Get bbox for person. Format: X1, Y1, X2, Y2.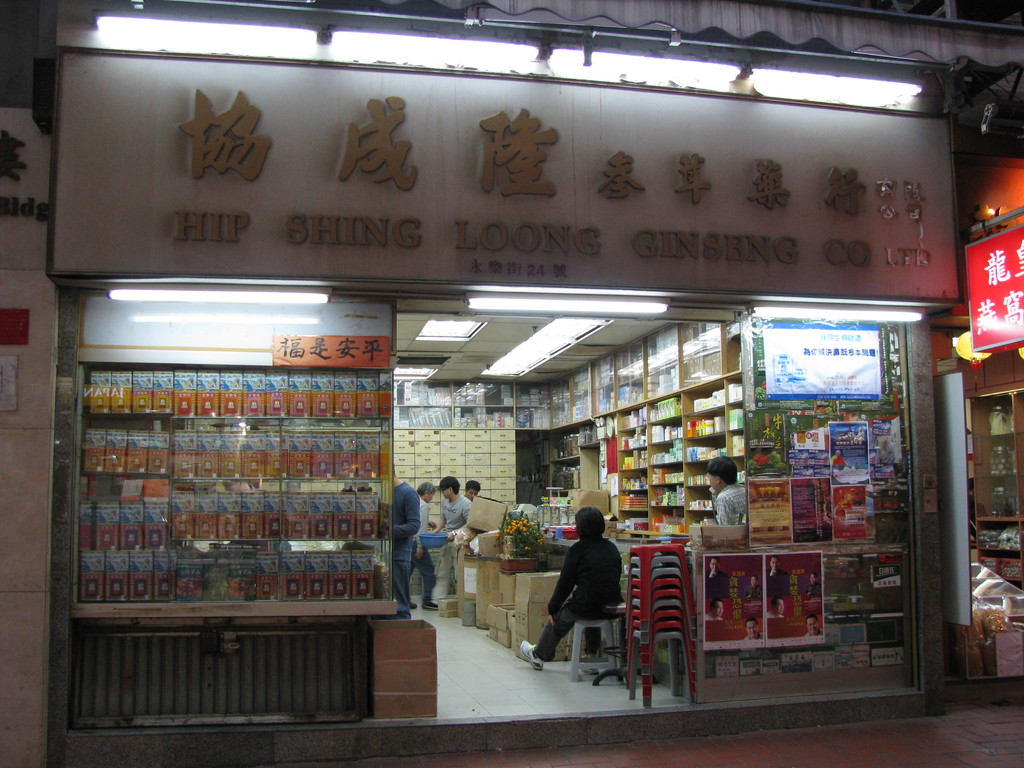
745, 576, 762, 601.
